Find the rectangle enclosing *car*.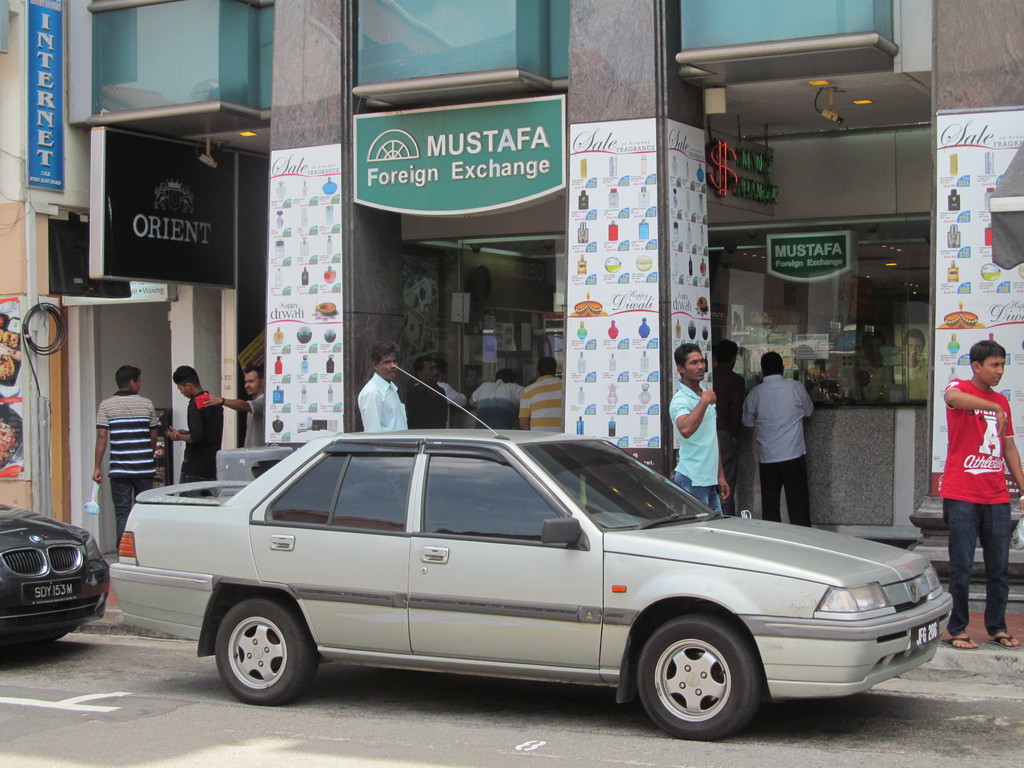
x1=0, y1=502, x2=110, y2=657.
